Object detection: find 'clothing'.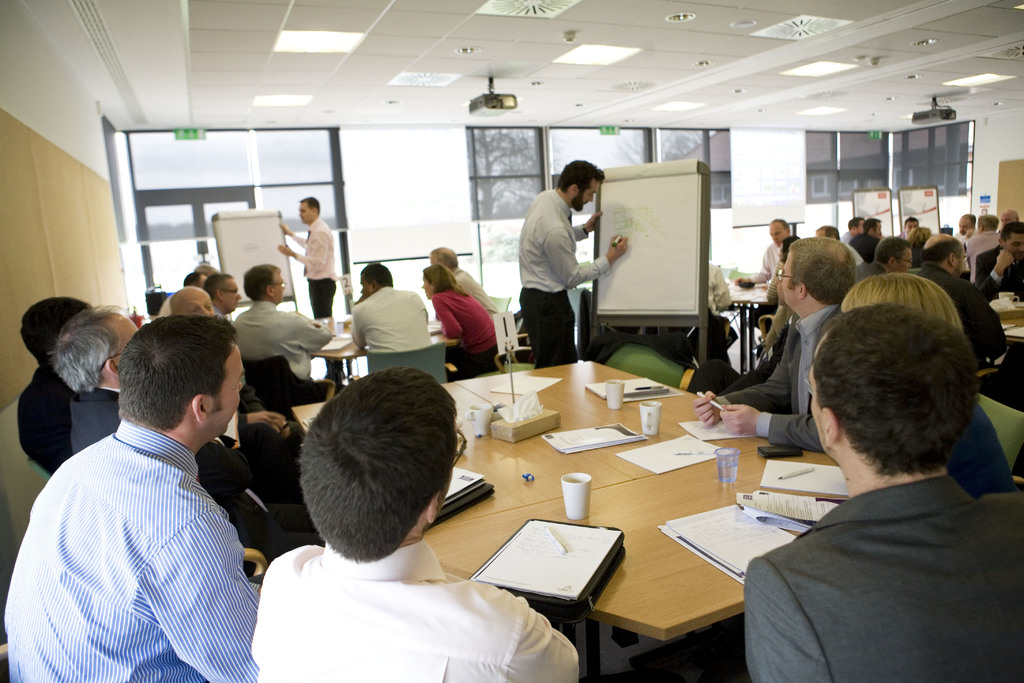
{"left": 237, "top": 302, "right": 337, "bottom": 383}.
